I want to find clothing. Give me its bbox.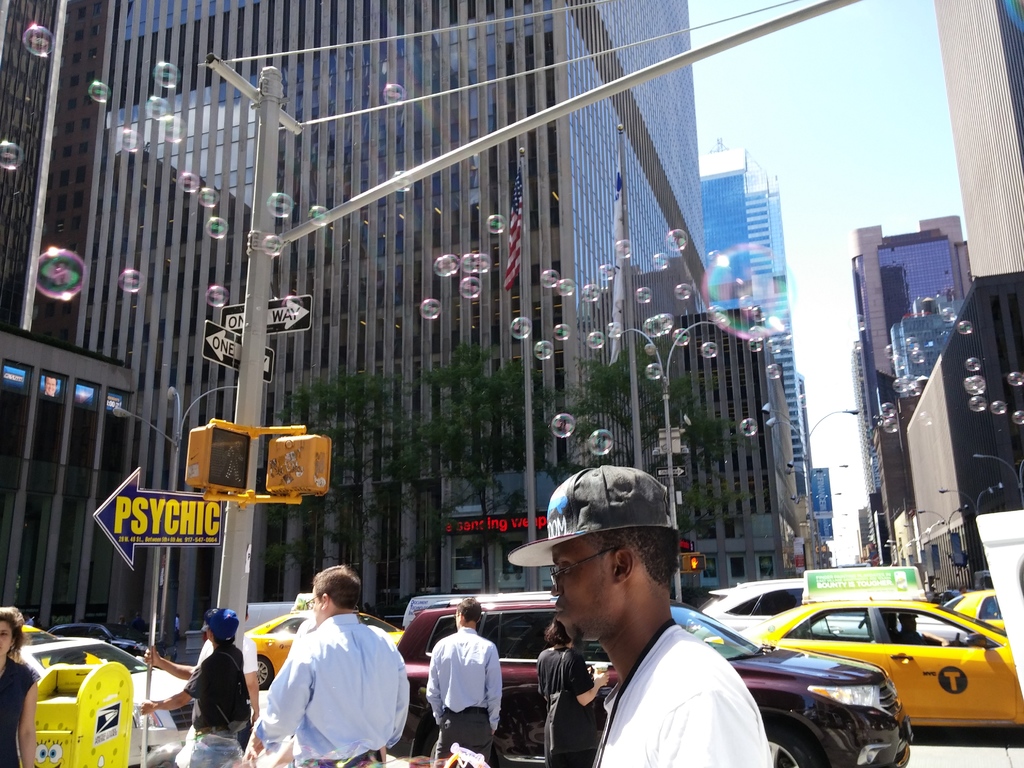
pyautogui.locateOnScreen(536, 646, 589, 765).
